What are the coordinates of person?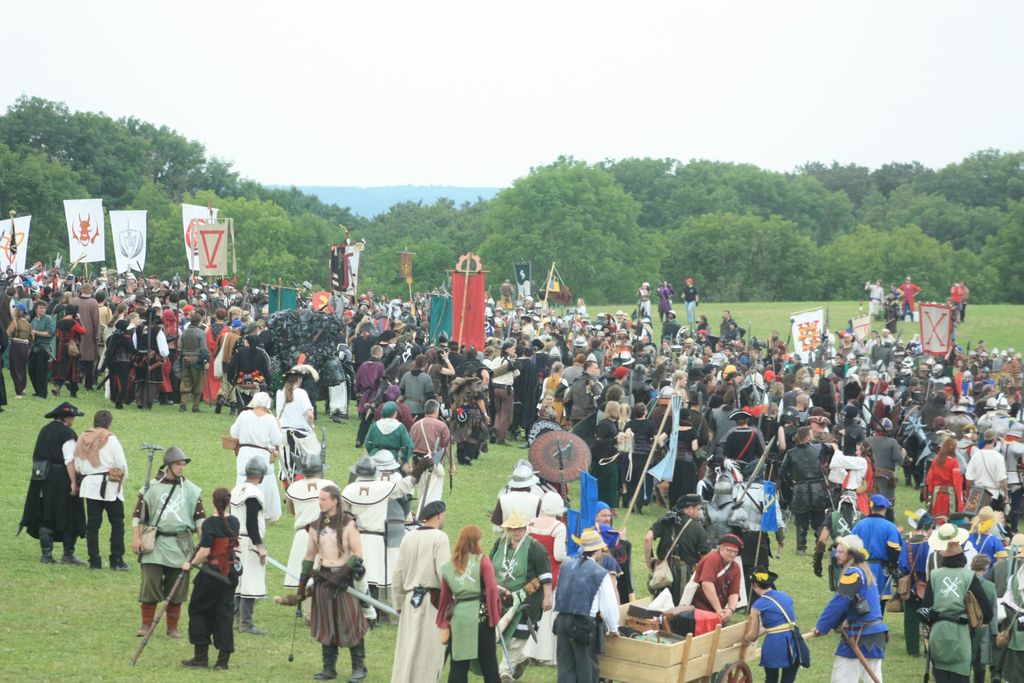
bbox(656, 279, 676, 314).
